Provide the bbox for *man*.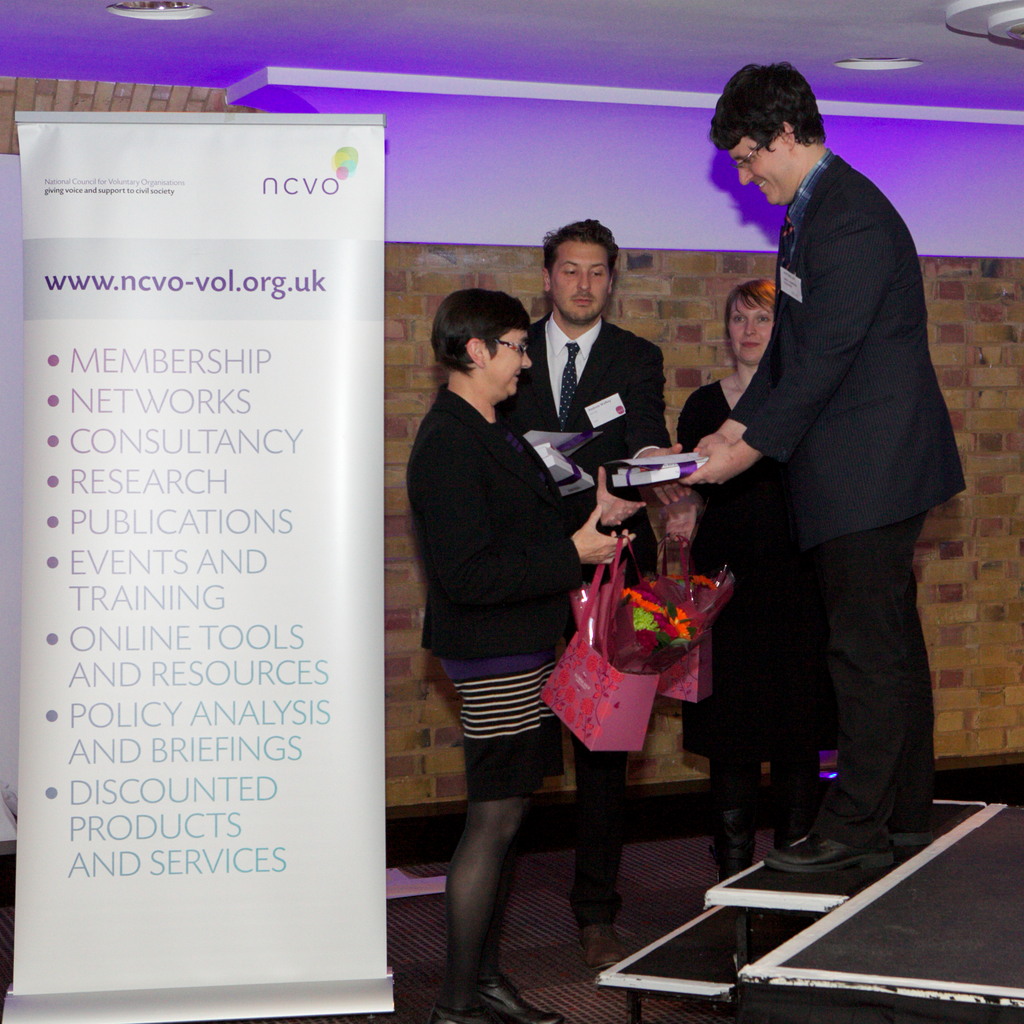
(left=495, top=219, right=669, bottom=975).
